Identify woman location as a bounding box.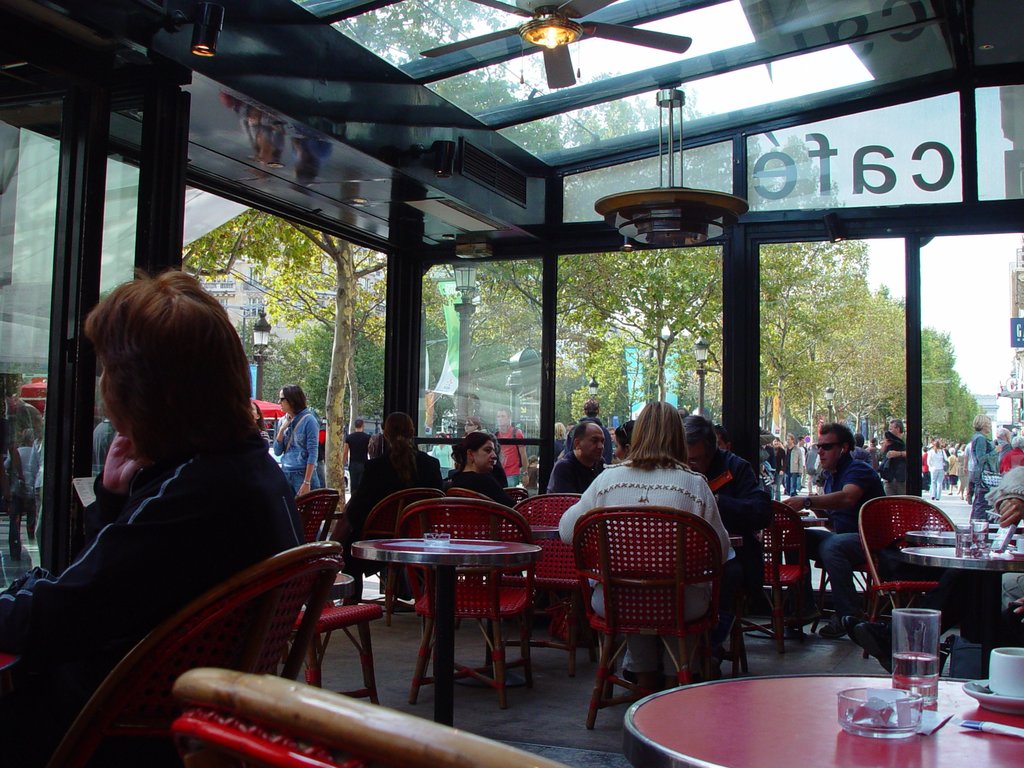
{"left": 330, "top": 413, "right": 442, "bottom": 609}.
